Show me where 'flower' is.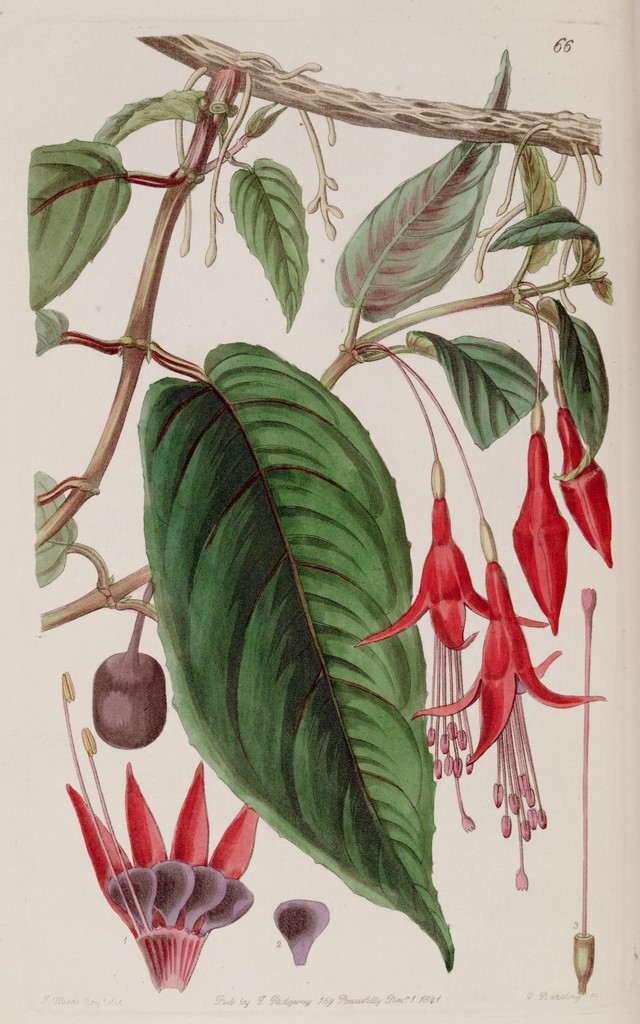
'flower' is at left=558, top=400, right=612, bottom=568.
